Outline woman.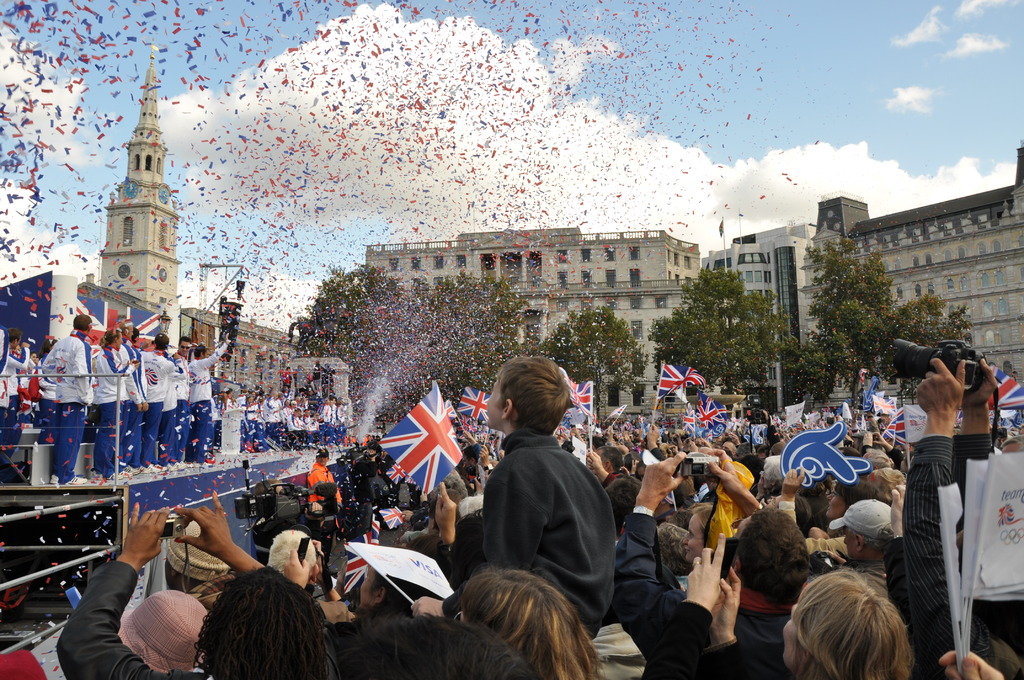
Outline: x1=53, y1=490, x2=342, y2=679.
